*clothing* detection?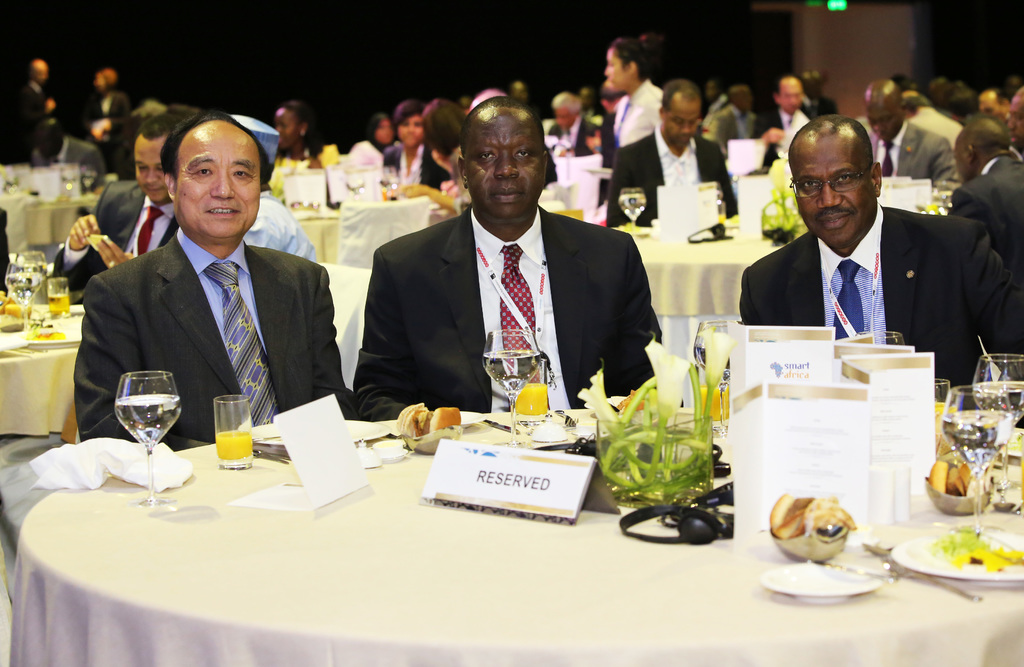
<box>385,139,438,197</box>
